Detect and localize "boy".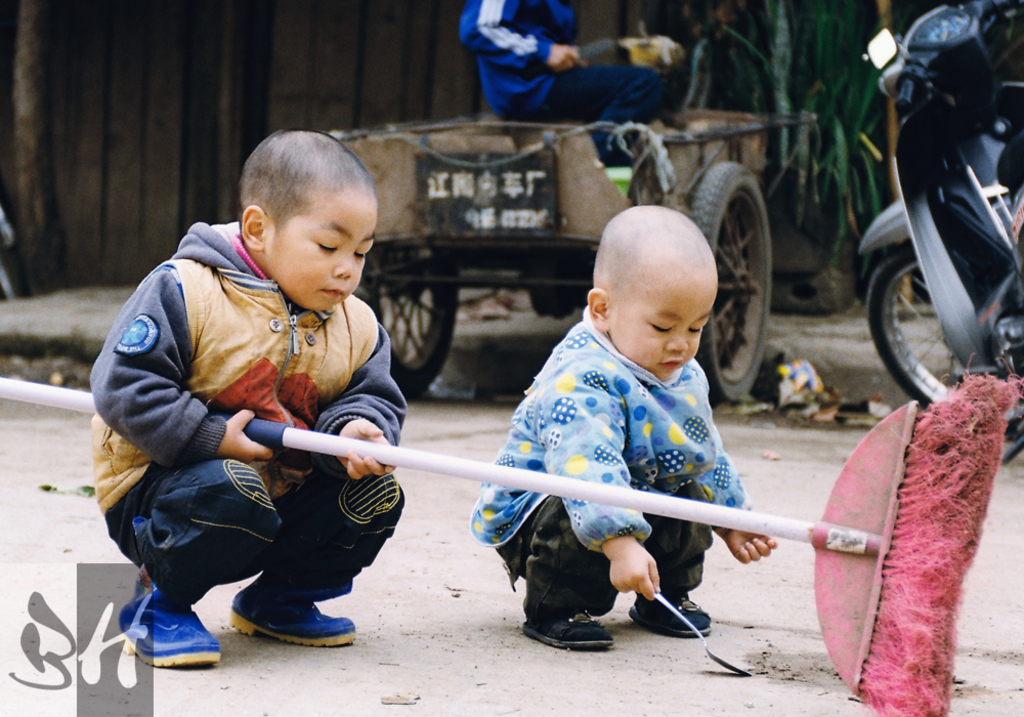
Localized at [left=102, top=161, right=471, bottom=672].
